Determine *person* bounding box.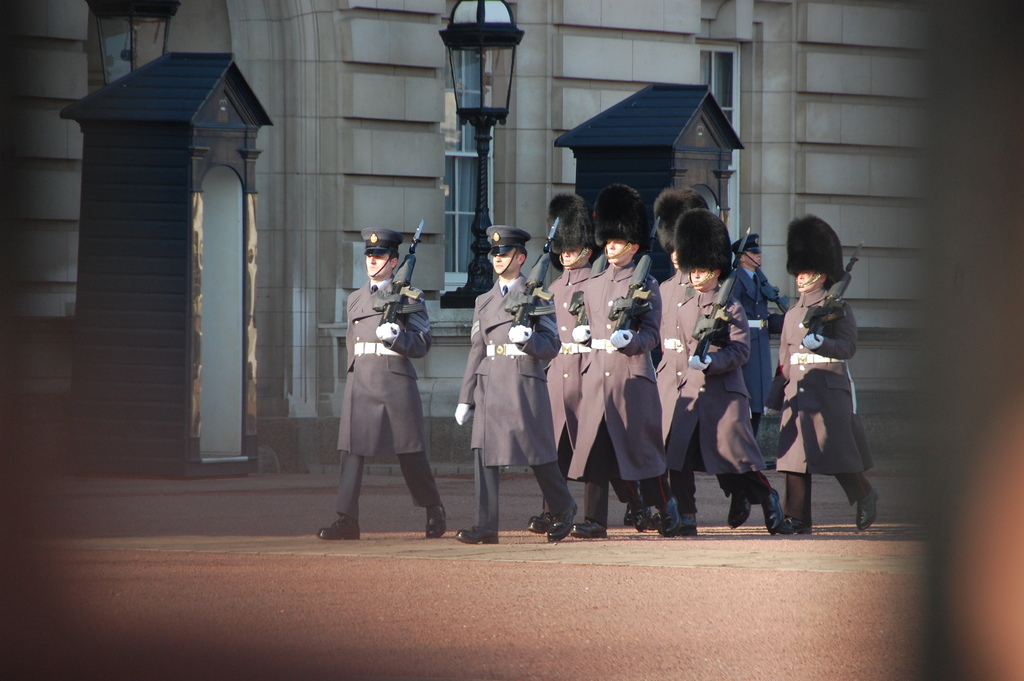
Determined: locate(452, 225, 577, 546).
